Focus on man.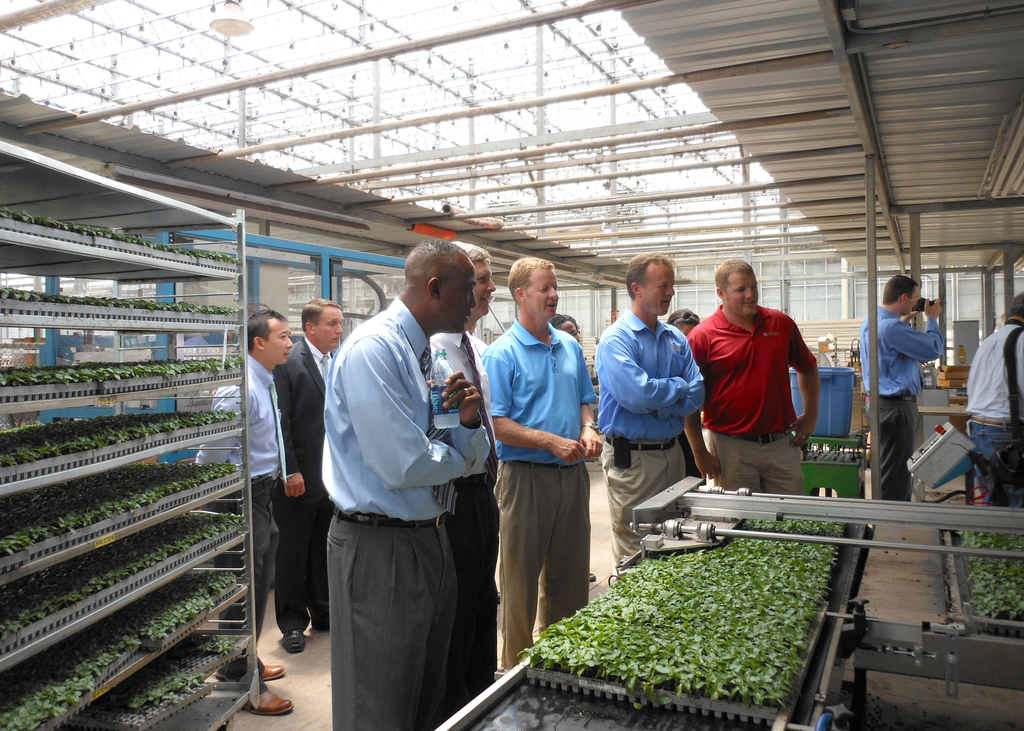
Focused at [x1=196, y1=309, x2=295, y2=716].
